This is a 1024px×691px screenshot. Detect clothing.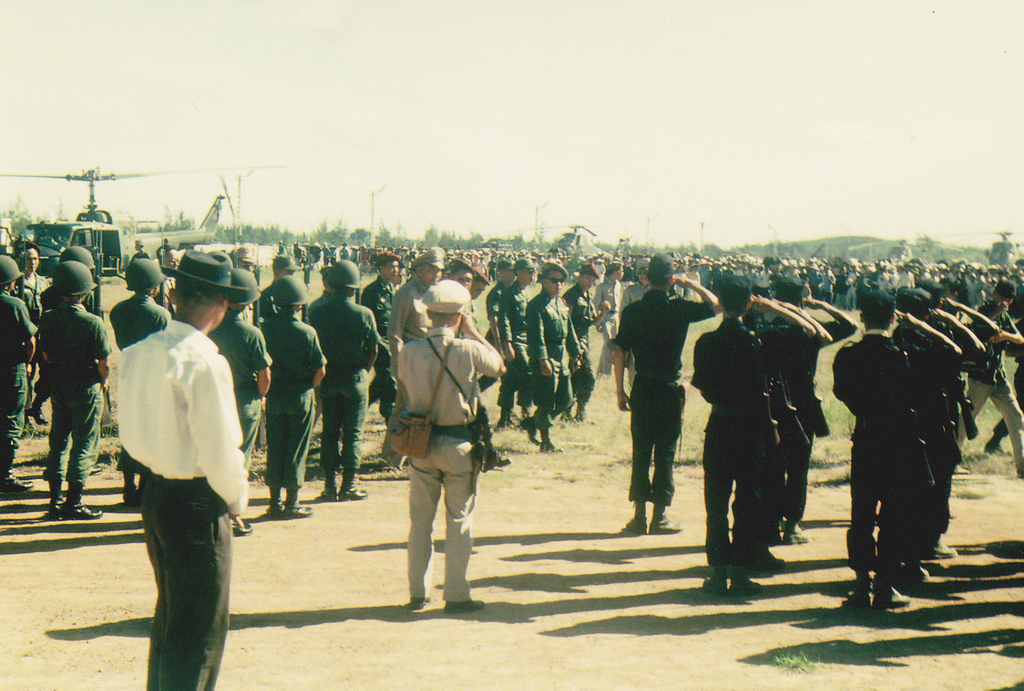
{"x1": 148, "y1": 276, "x2": 169, "y2": 299}.
